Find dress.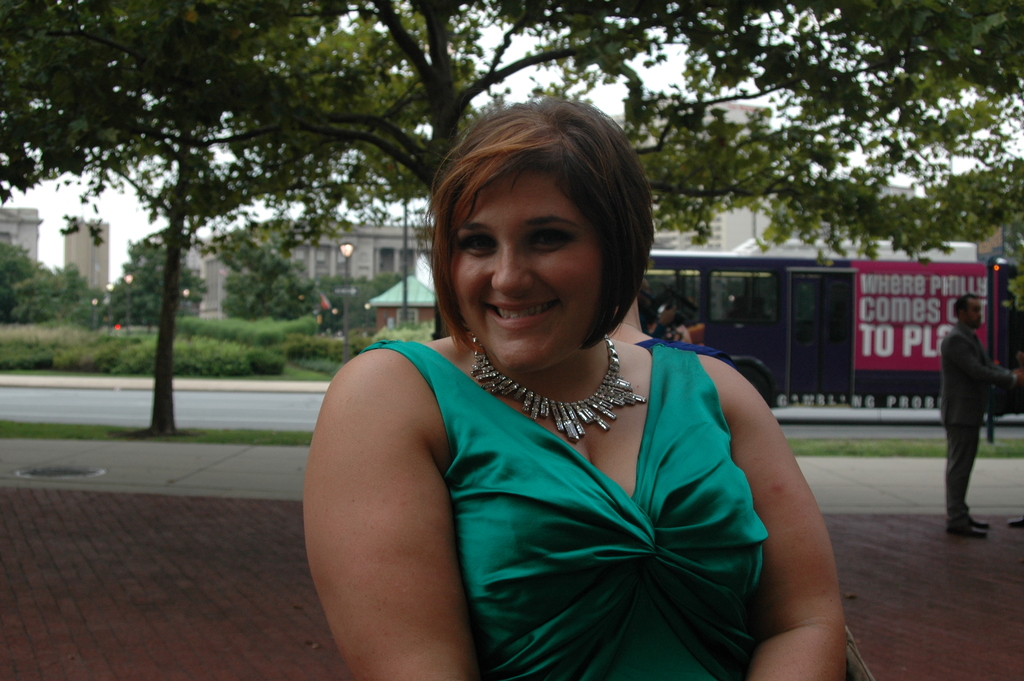
l=359, t=340, r=776, b=680.
